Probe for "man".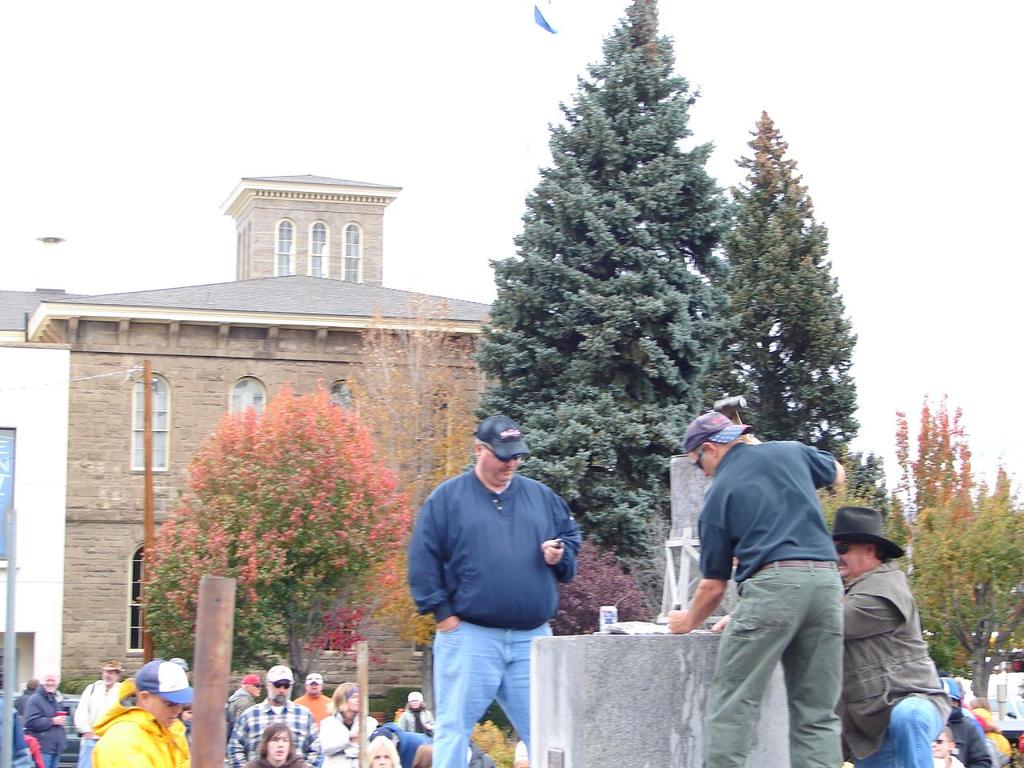
Probe result: (90, 664, 190, 767).
